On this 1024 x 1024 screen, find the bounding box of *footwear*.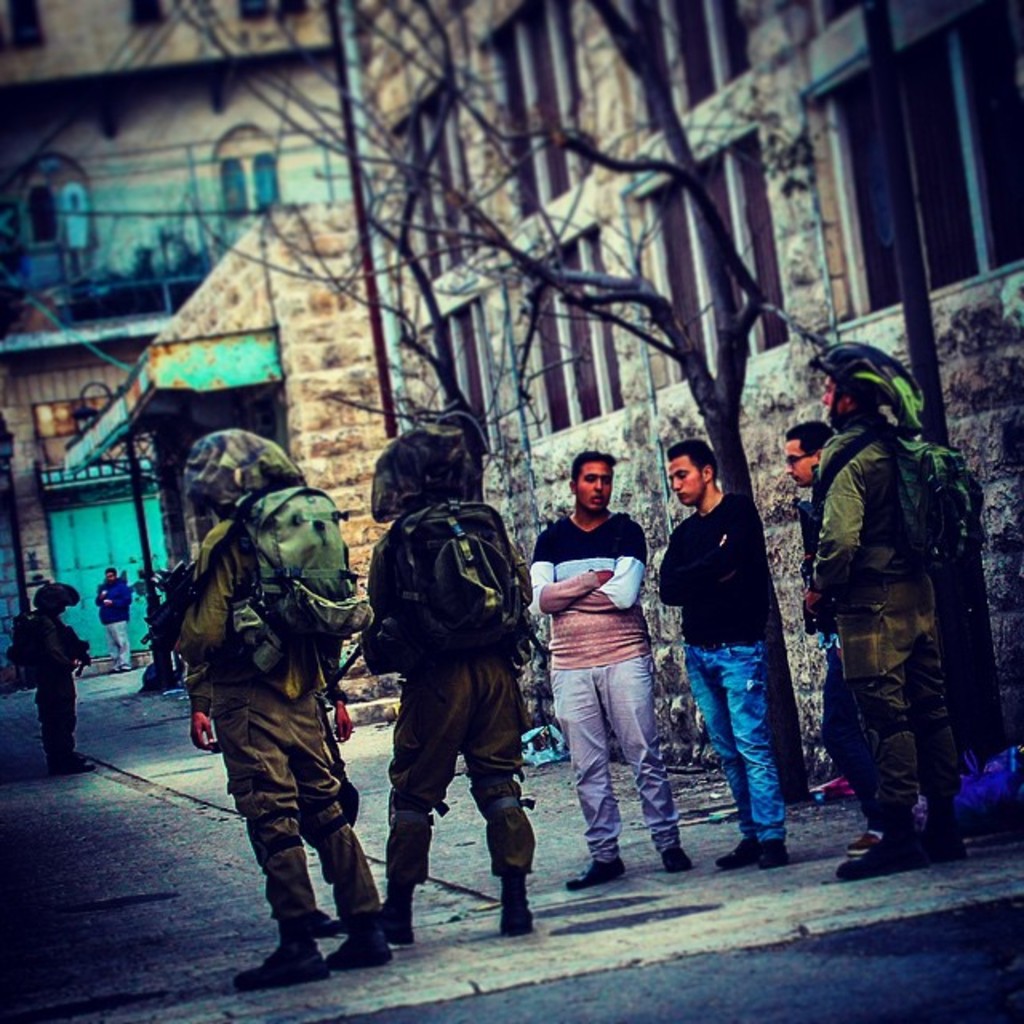
Bounding box: 834:835:934:877.
